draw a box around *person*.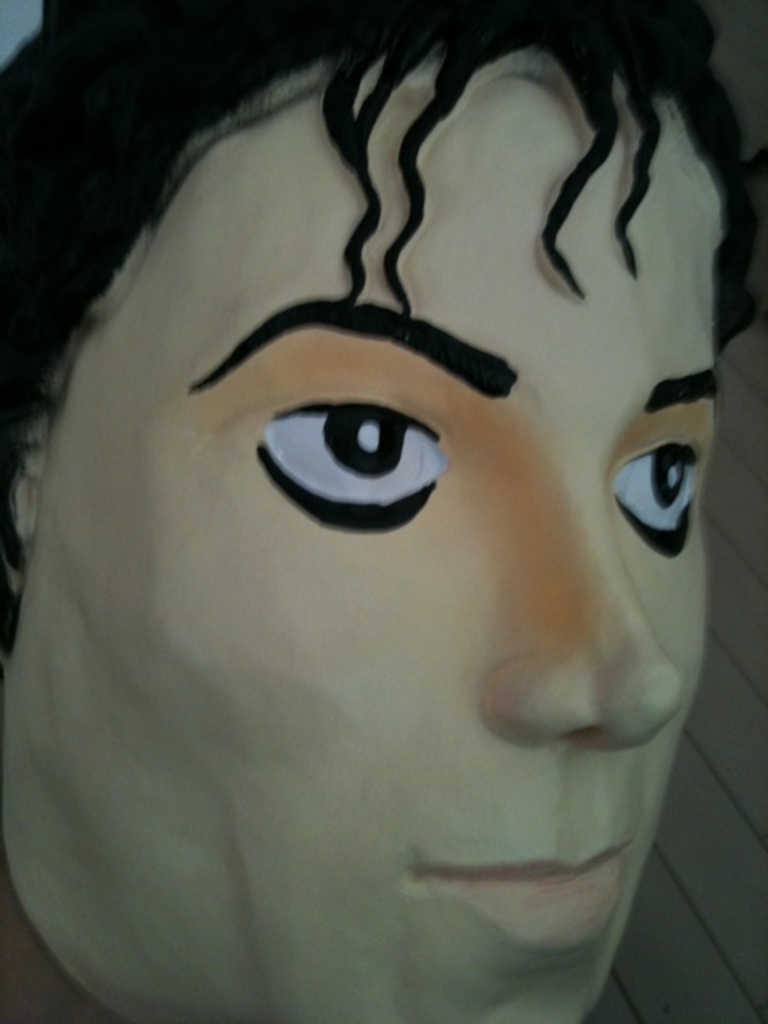
pyautogui.locateOnScreen(0, 0, 766, 1022).
